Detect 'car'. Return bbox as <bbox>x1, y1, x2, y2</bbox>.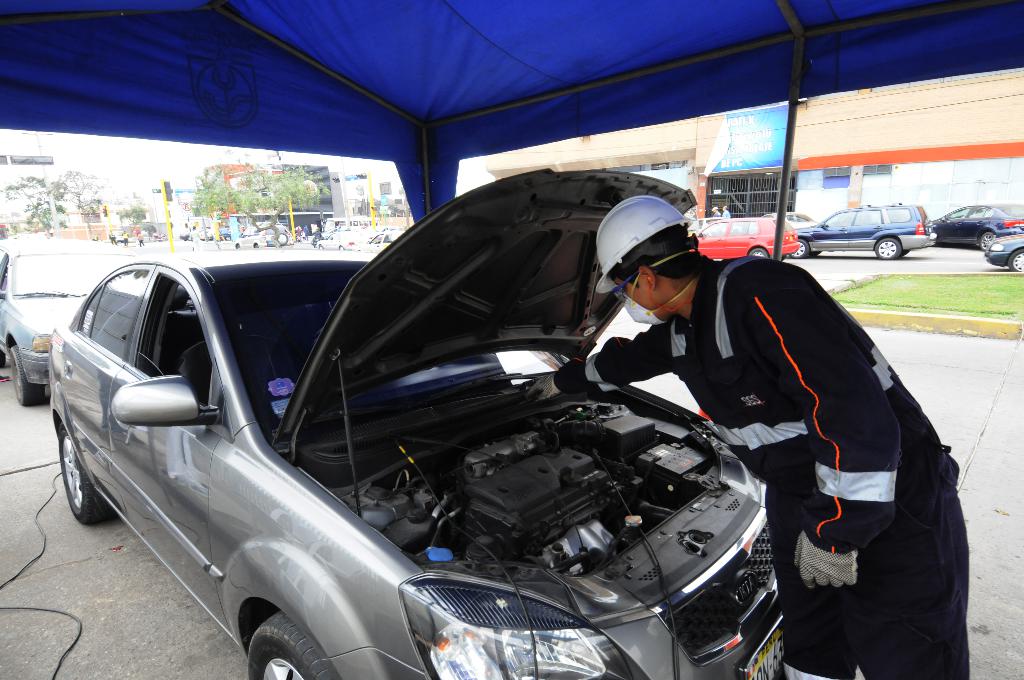
<bbox>687, 200, 1023, 271</bbox>.
